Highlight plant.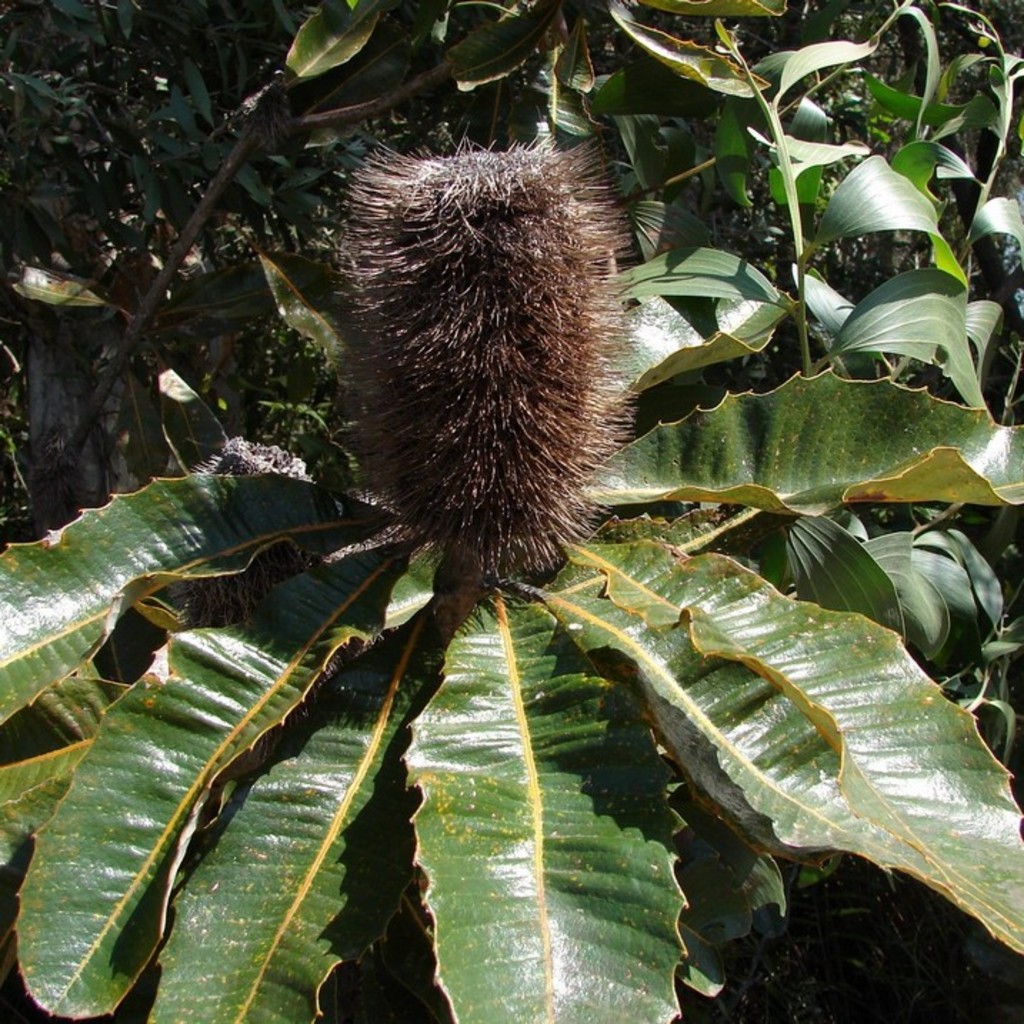
Highlighted region: x1=3 y1=131 x2=1021 y2=1023.
